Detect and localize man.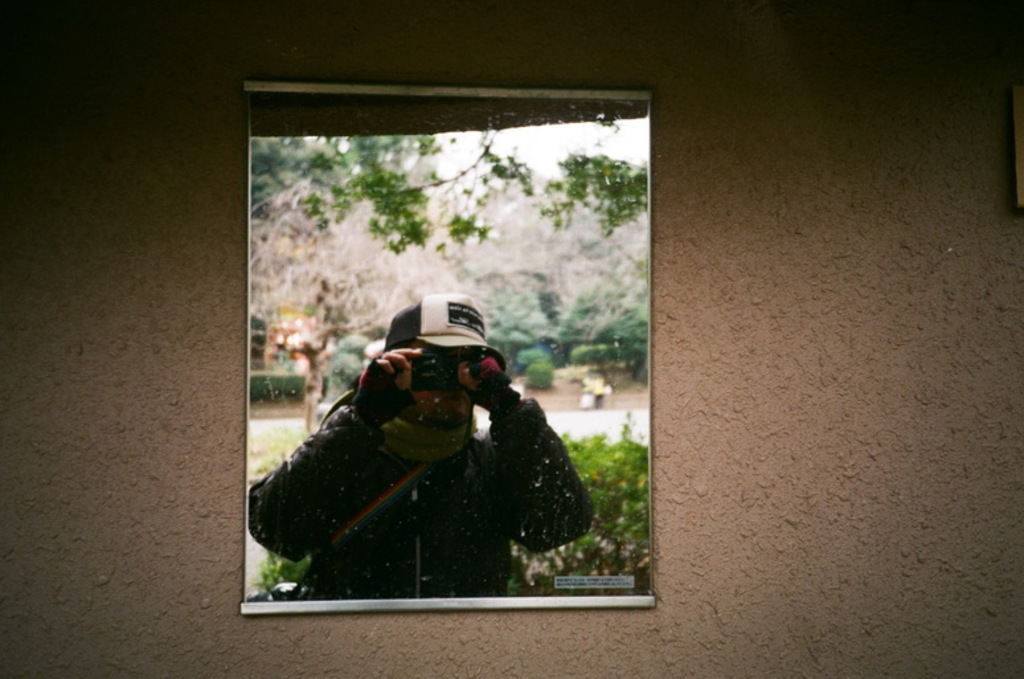
Localized at pyautogui.locateOnScreen(249, 312, 603, 586).
